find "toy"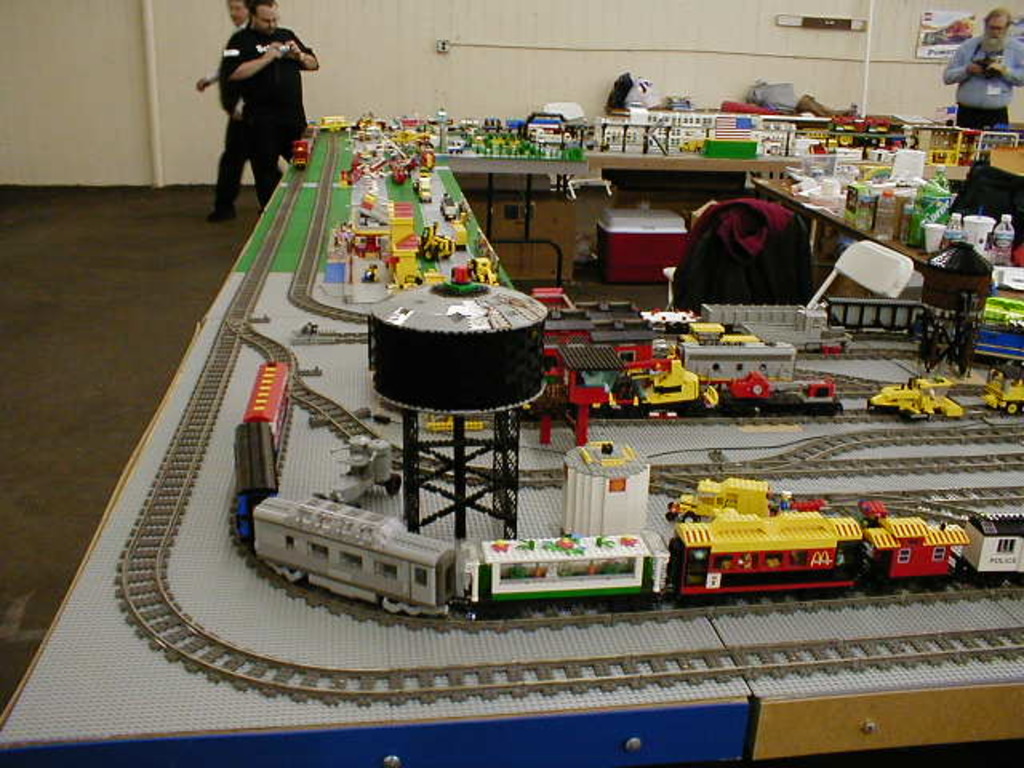
<box>686,317,722,347</box>
